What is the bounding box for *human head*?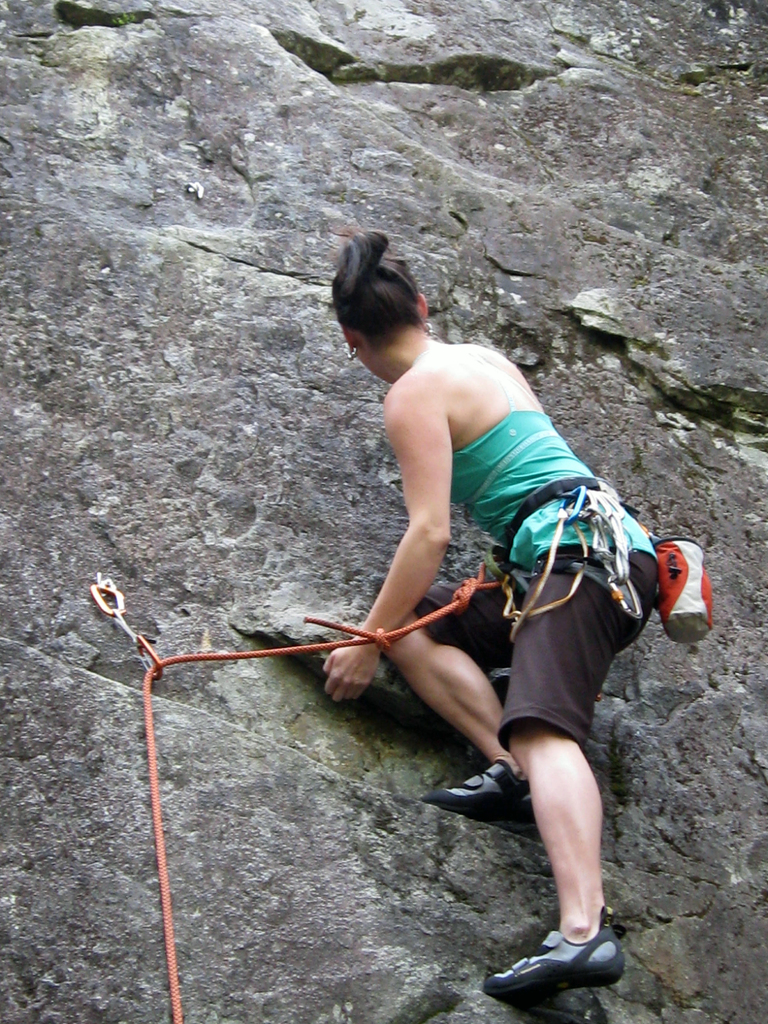
Rect(324, 227, 435, 376).
